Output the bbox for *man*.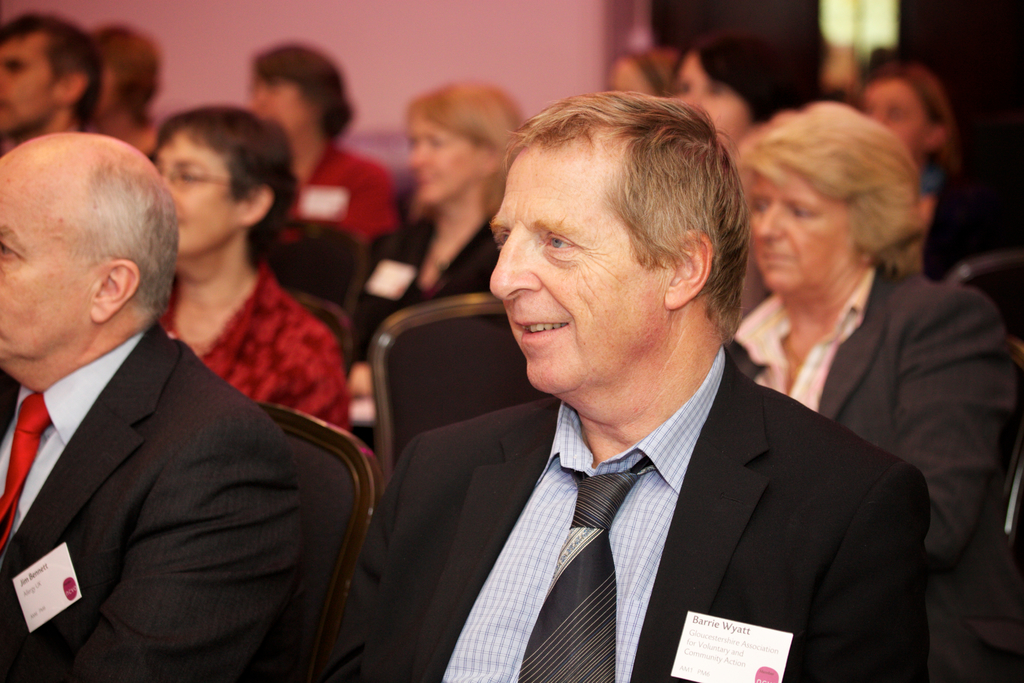
[left=0, top=136, right=315, bottom=682].
